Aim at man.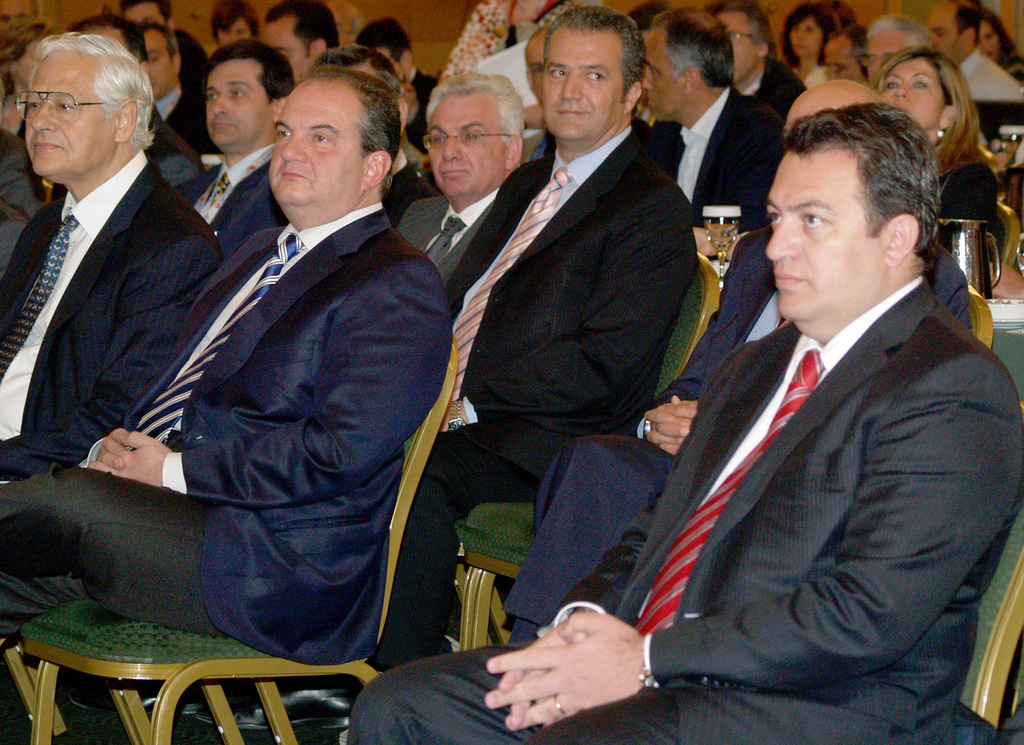
Aimed at 164,38,294,243.
